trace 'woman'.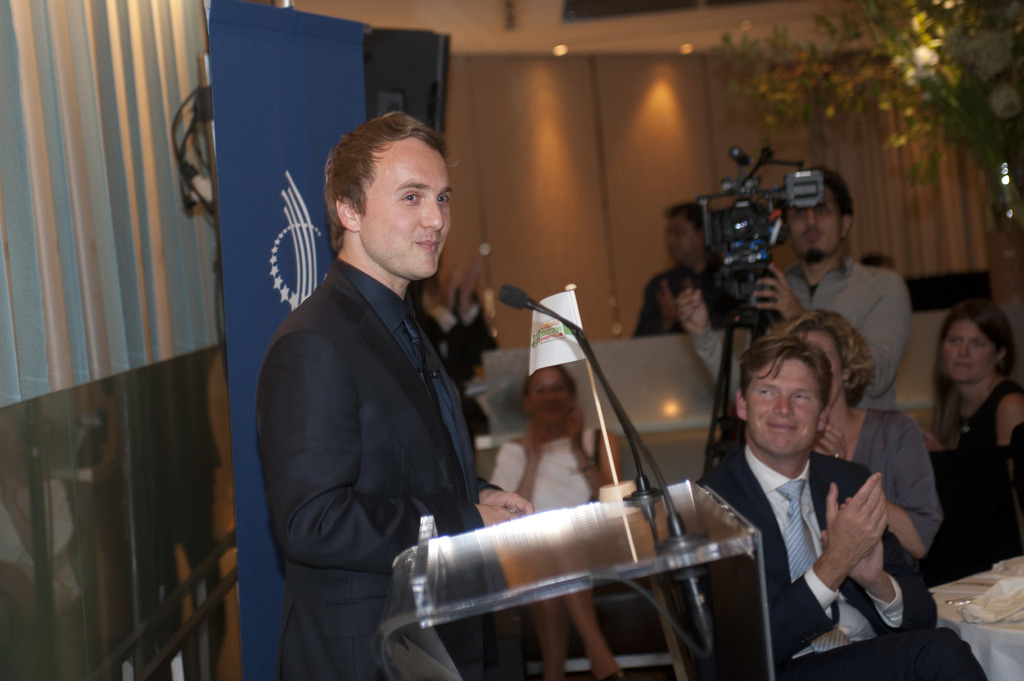
Traced to <bbox>492, 371, 626, 680</bbox>.
